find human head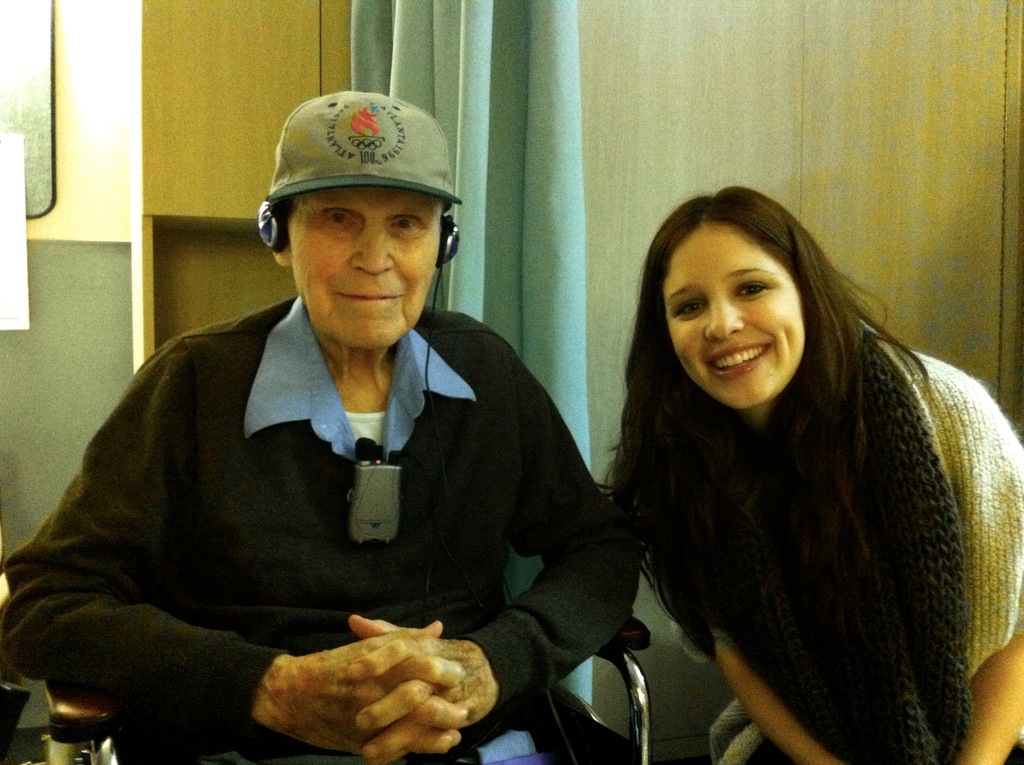
select_region(249, 100, 480, 360)
